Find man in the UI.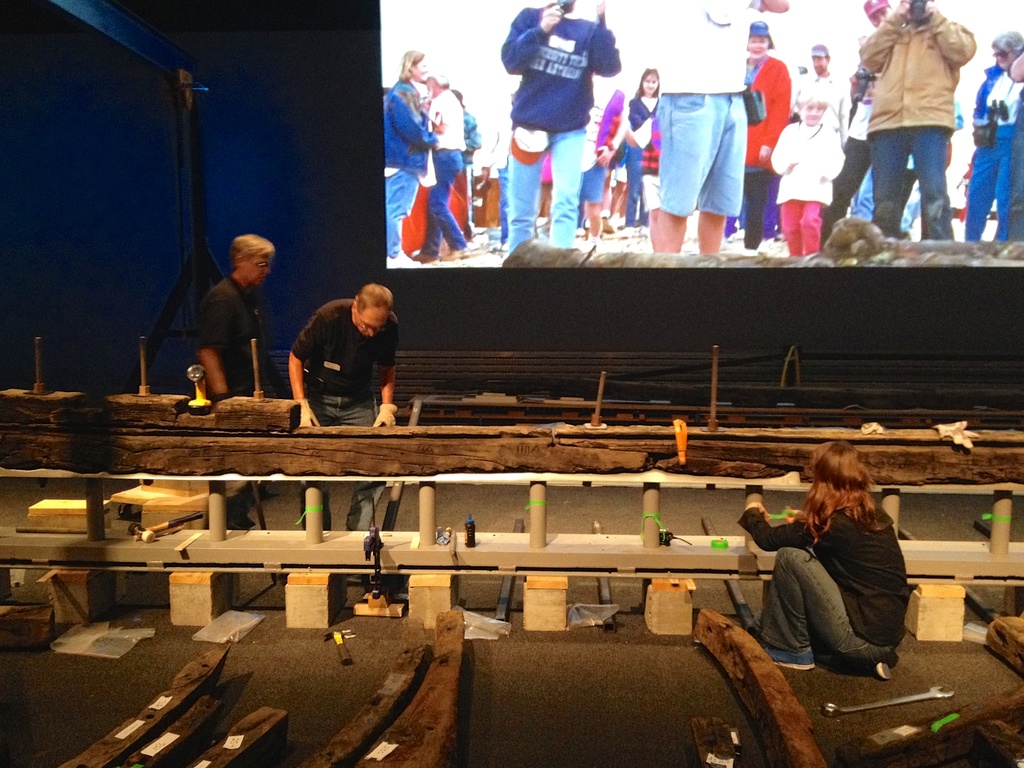
UI element at 823, 0, 901, 243.
